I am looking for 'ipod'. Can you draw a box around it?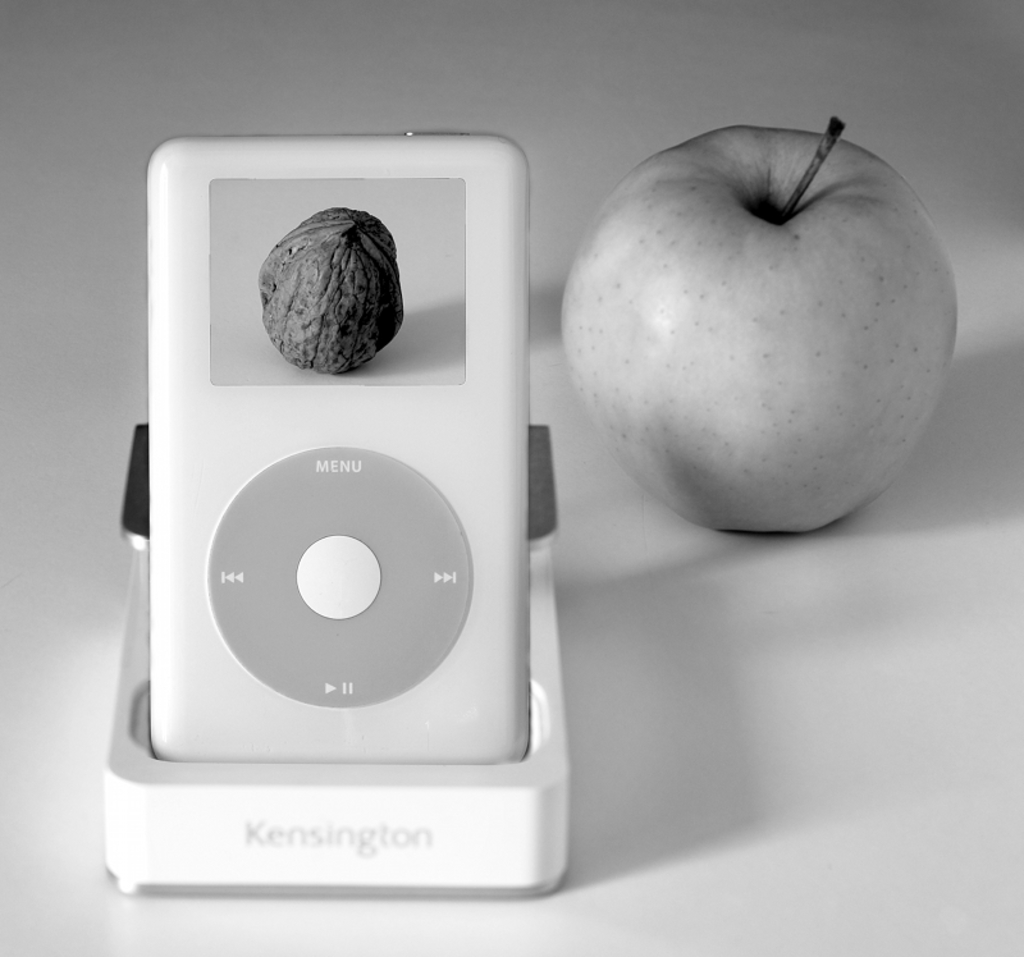
Sure, the bounding box is crop(143, 137, 521, 756).
